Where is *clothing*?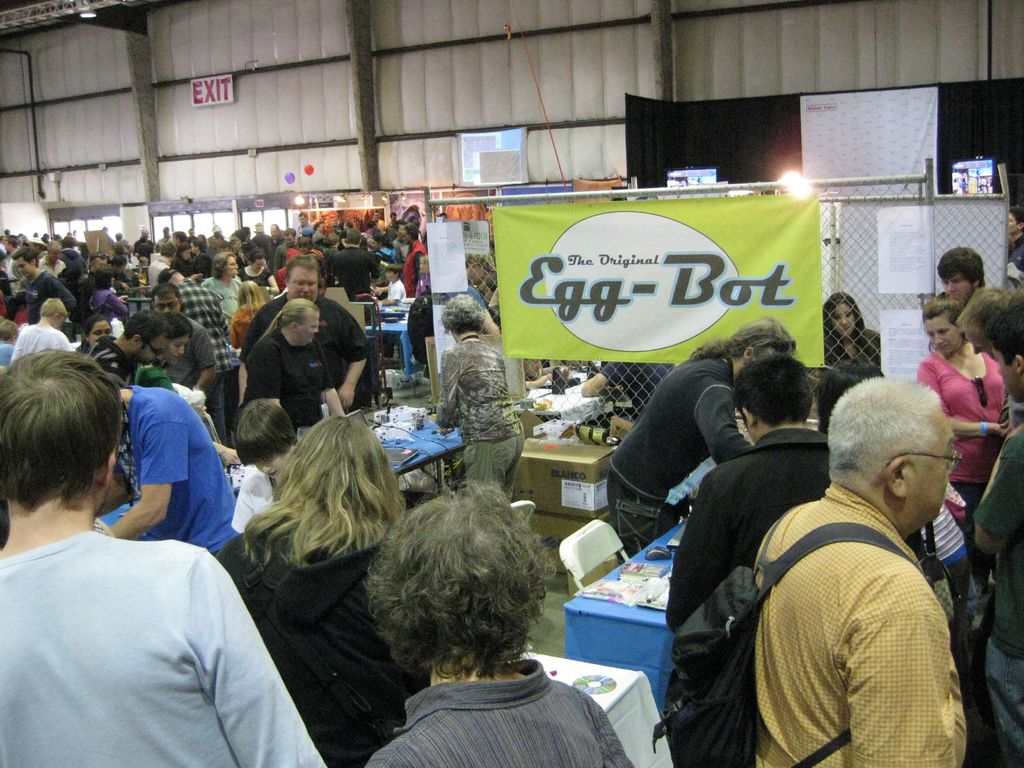
bbox=(10, 321, 74, 361).
